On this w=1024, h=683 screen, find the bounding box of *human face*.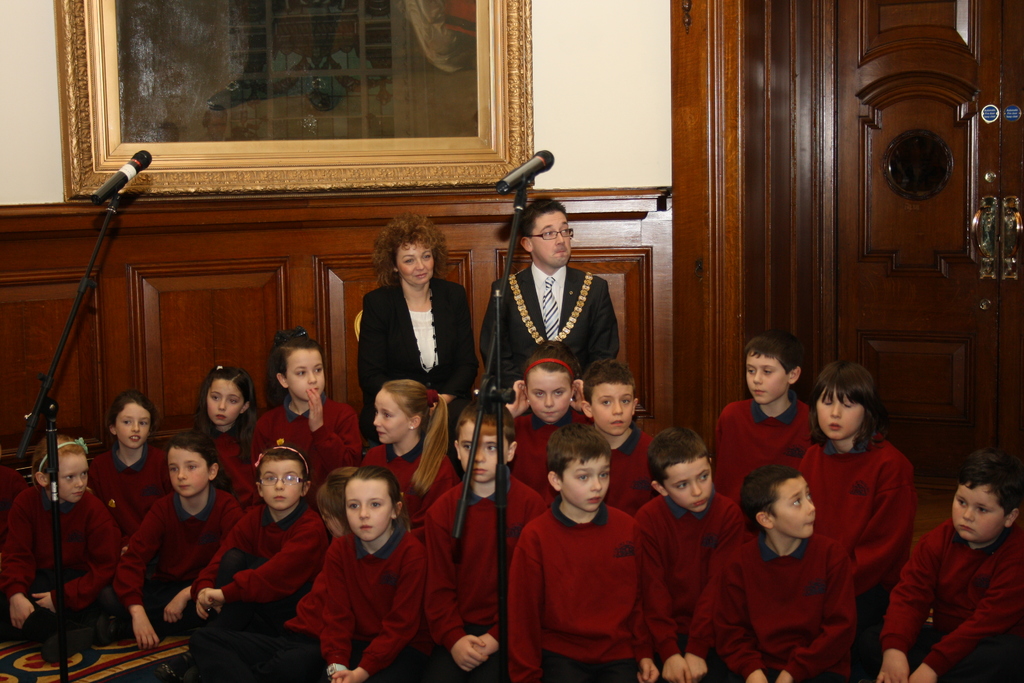
Bounding box: (460,432,513,478).
